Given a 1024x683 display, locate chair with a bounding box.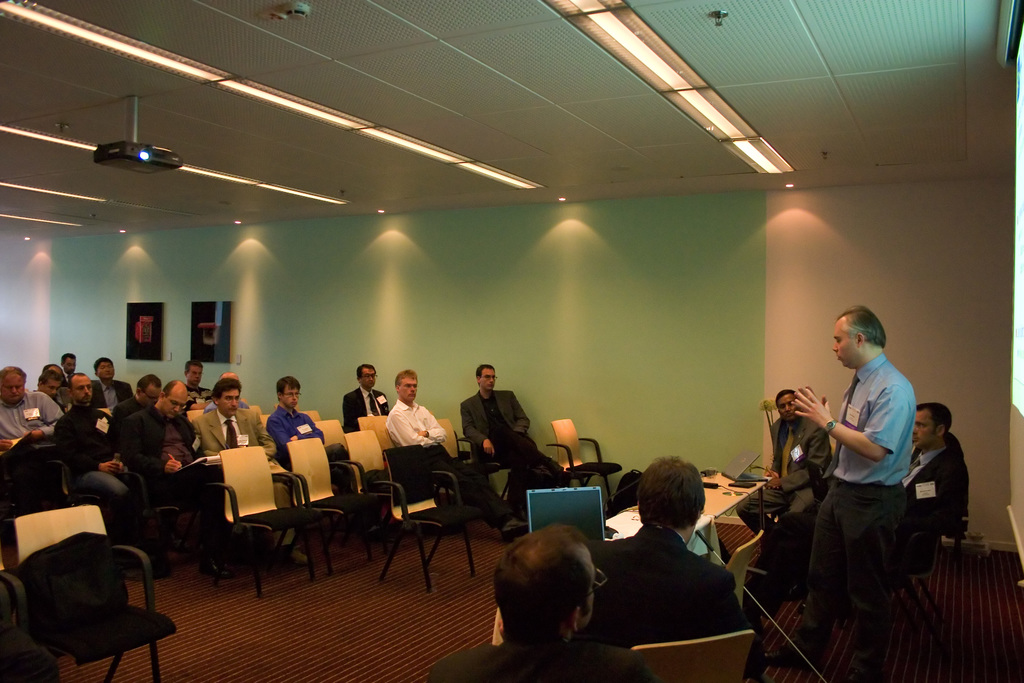
Located: x1=723, y1=530, x2=765, y2=613.
